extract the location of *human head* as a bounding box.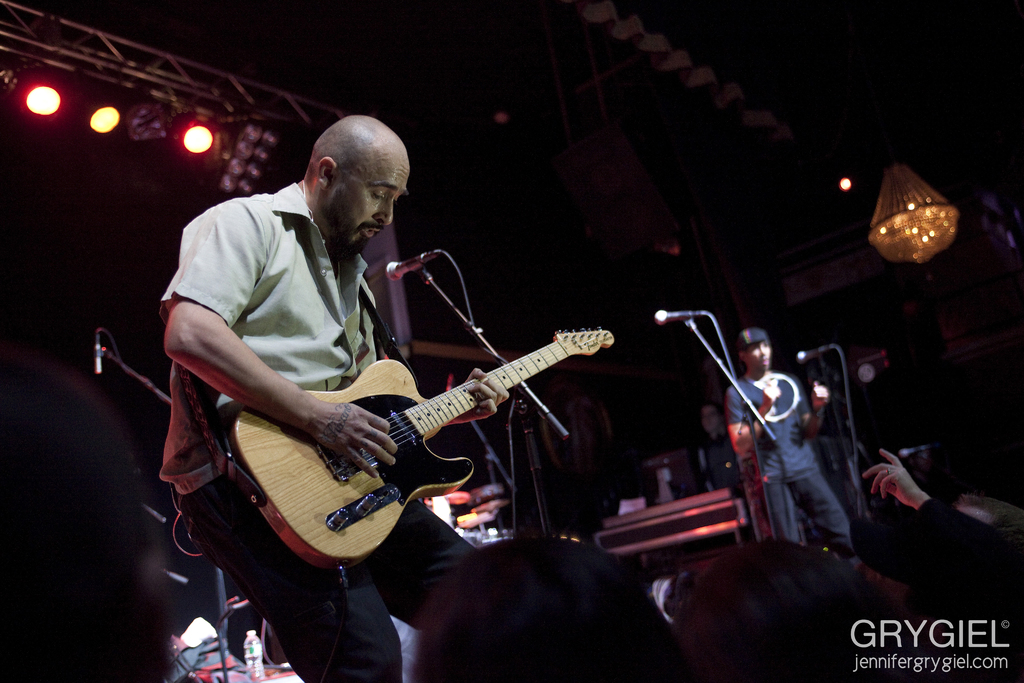
BBox(274, 104, 399, 246).
